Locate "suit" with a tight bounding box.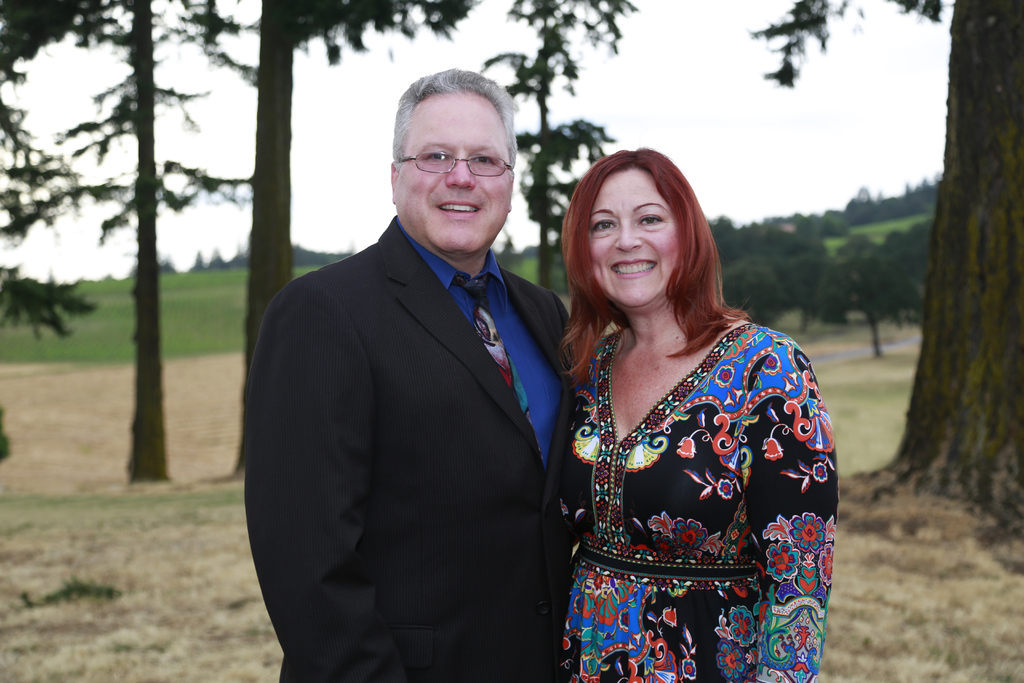
[257, 74, 581, 674].
